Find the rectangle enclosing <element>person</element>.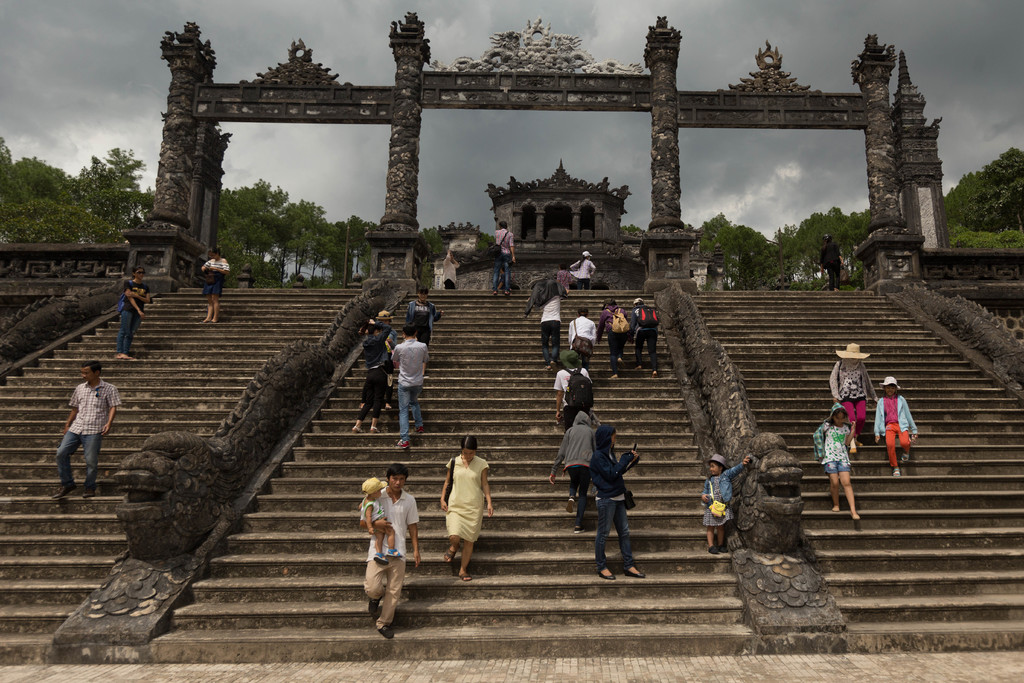
box=[626, 298, 661, 384].
